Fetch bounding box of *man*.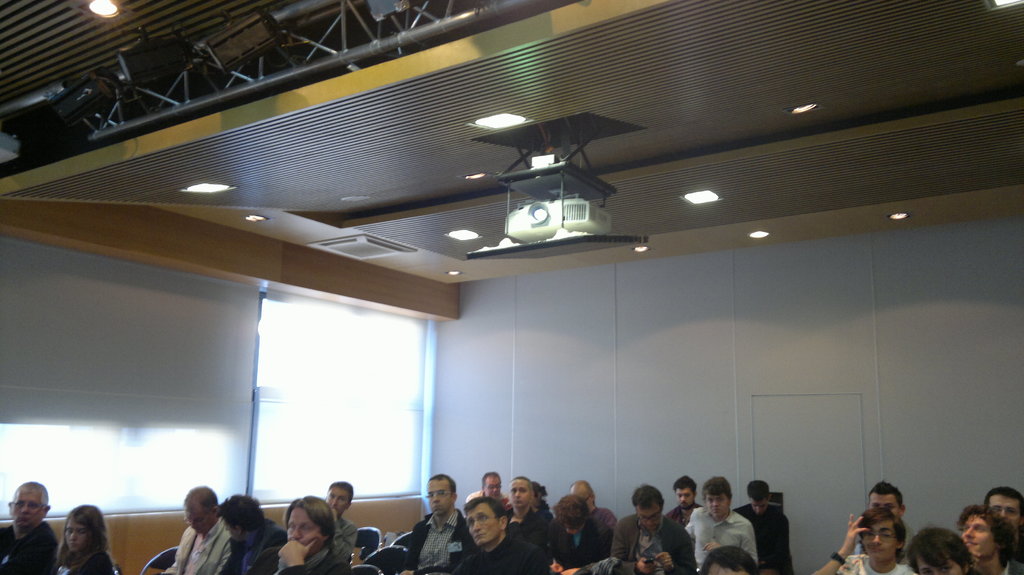
Bbox: 159:489:218:570.
